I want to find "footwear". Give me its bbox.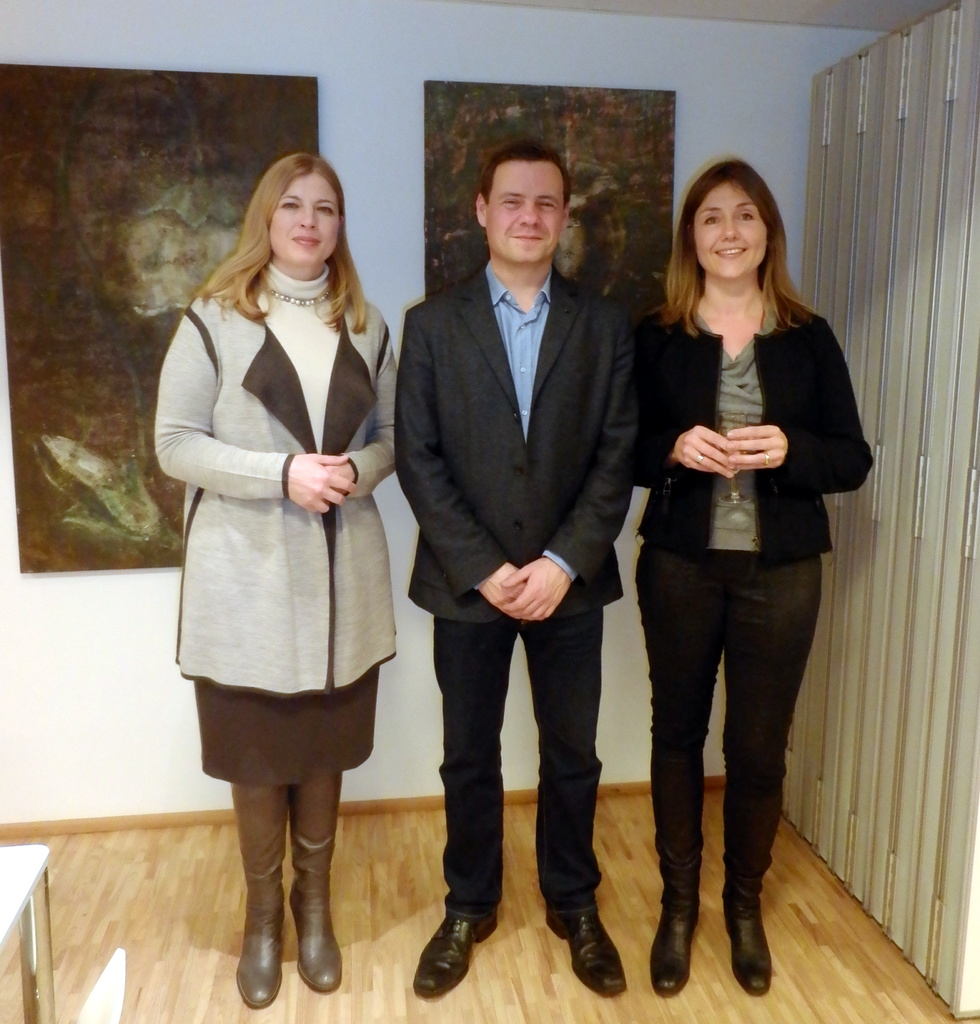
227/785/285/1009.
